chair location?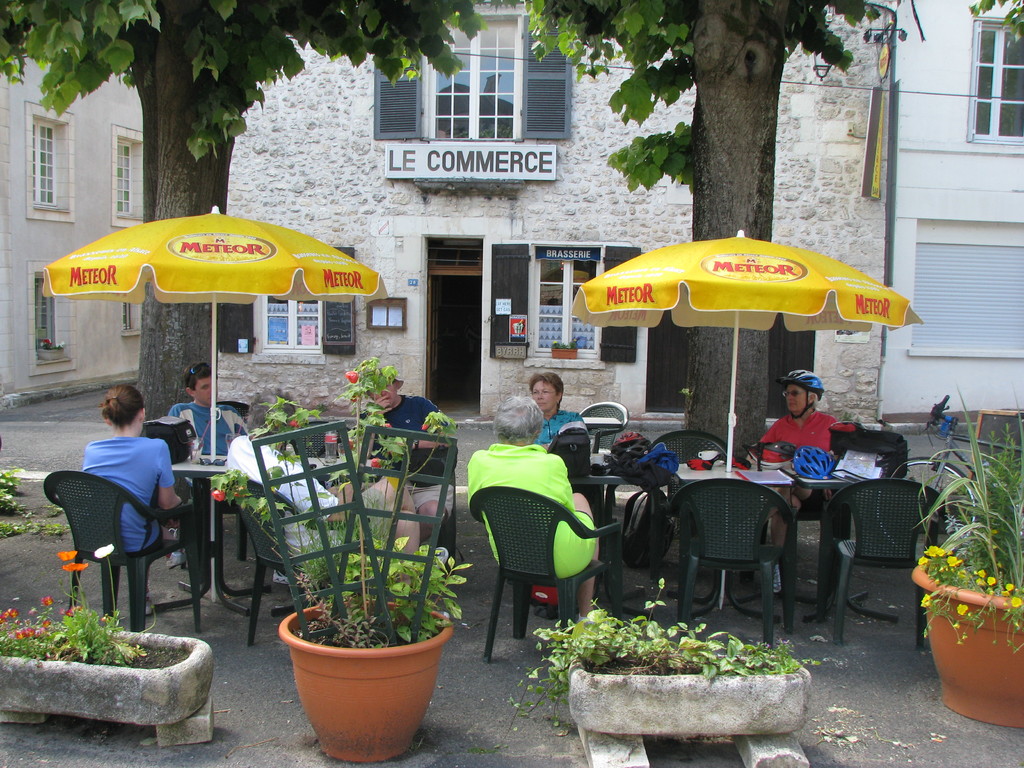
<box>666,479,803,650</box>
